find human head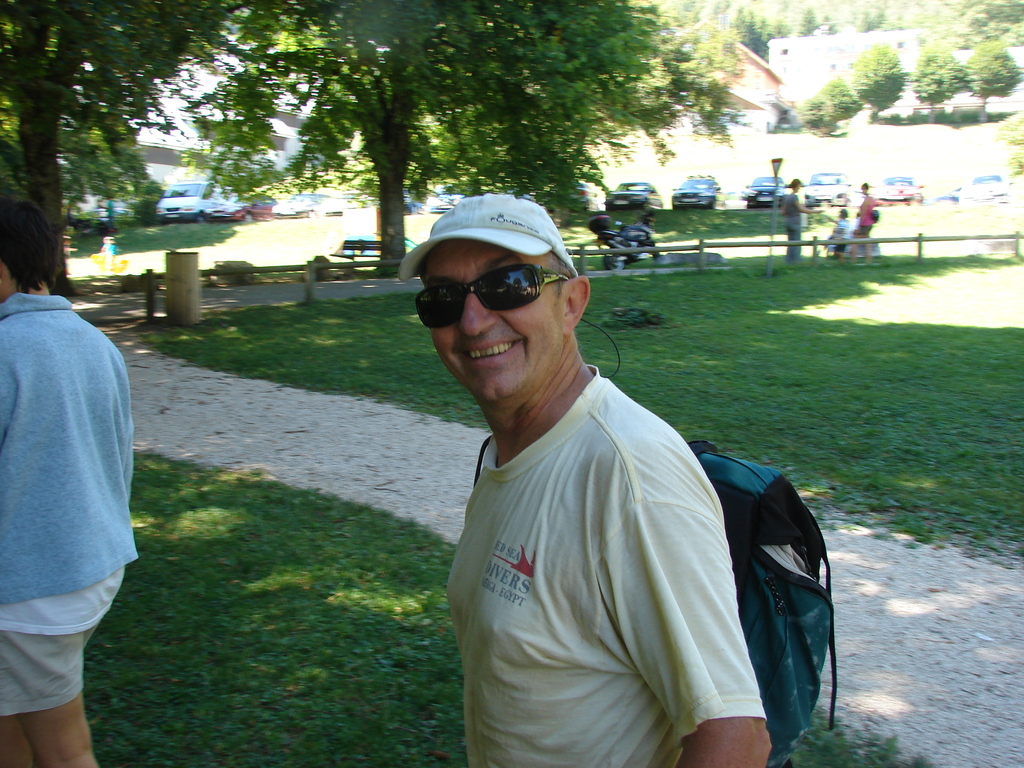
<region>0, 202, 56, 298</region>
